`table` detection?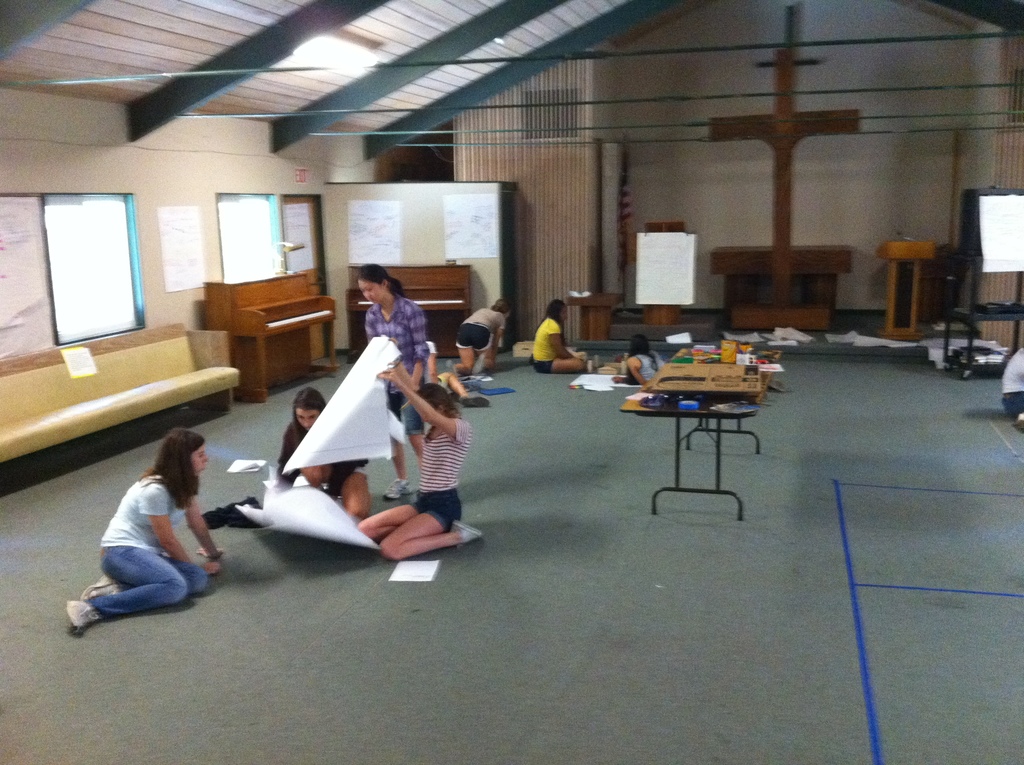
Rect(616, 346, 778, 510)
